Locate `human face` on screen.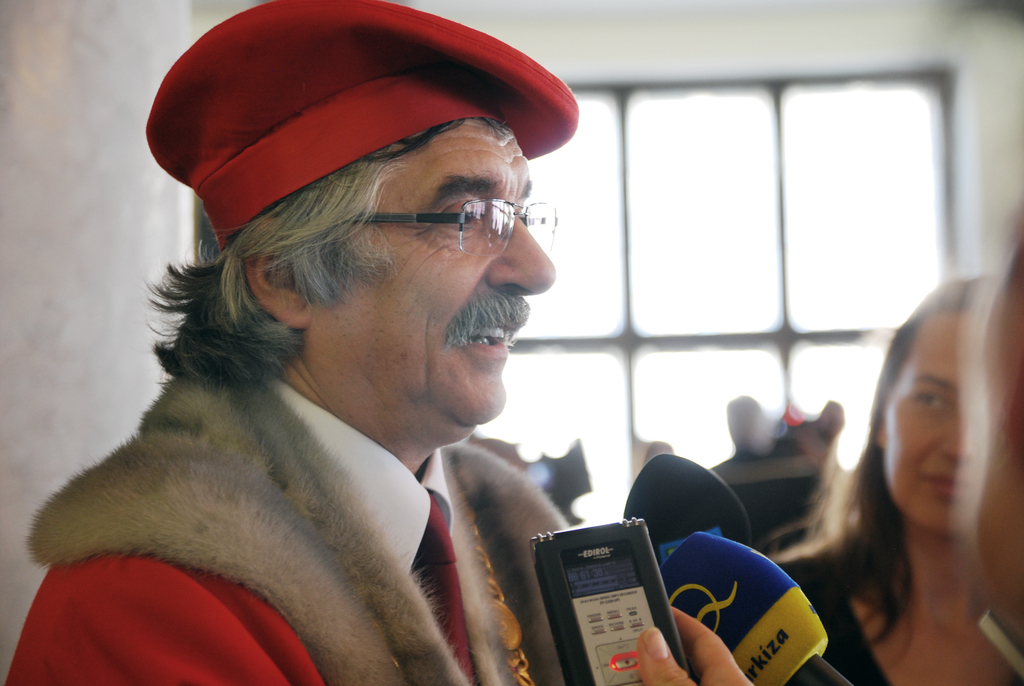
On screen at x1=881, y1=303, x2=976, y2=533.
